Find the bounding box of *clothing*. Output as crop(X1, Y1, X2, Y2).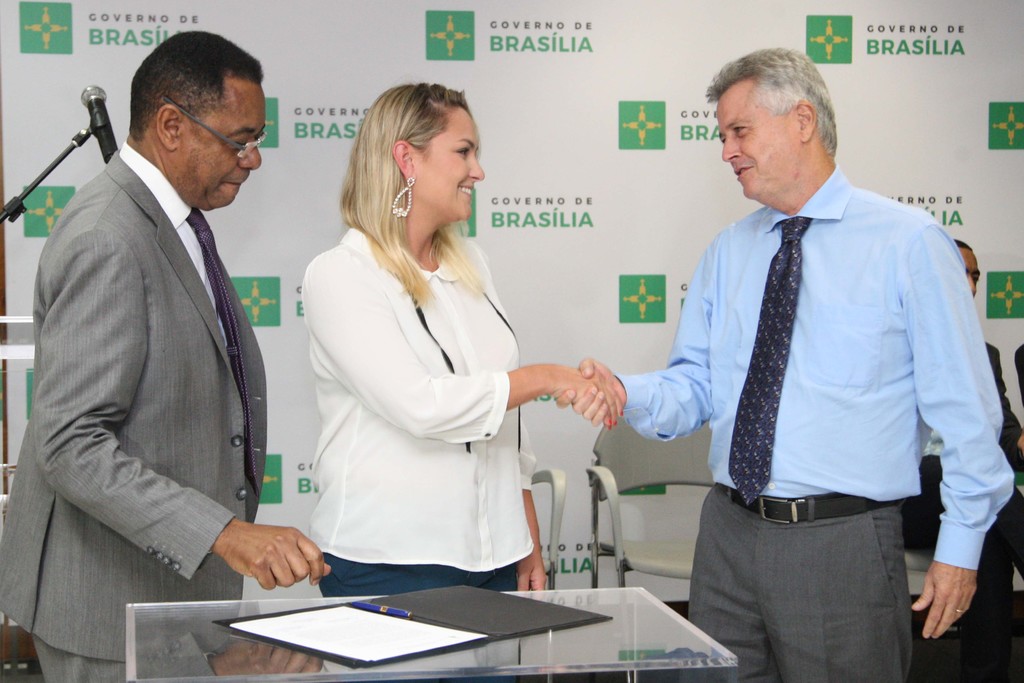
crop(35, 636, 225, 682).
